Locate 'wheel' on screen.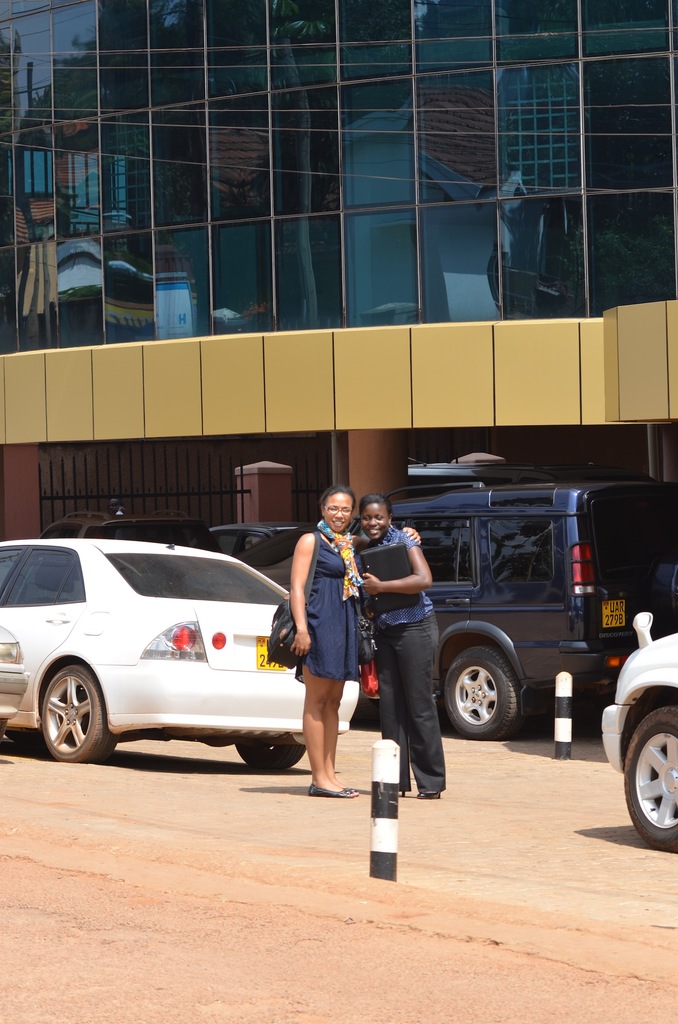
On screen at [left=622, top=707, right=677, bottom=852].
